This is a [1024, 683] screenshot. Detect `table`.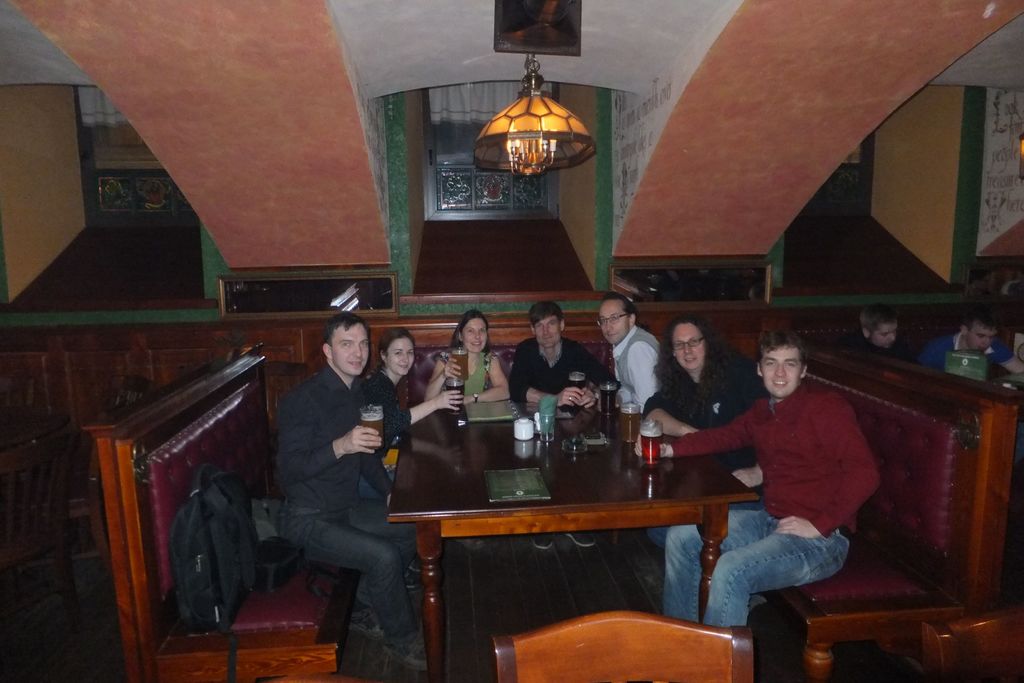
[383, 382, 758, 679].
